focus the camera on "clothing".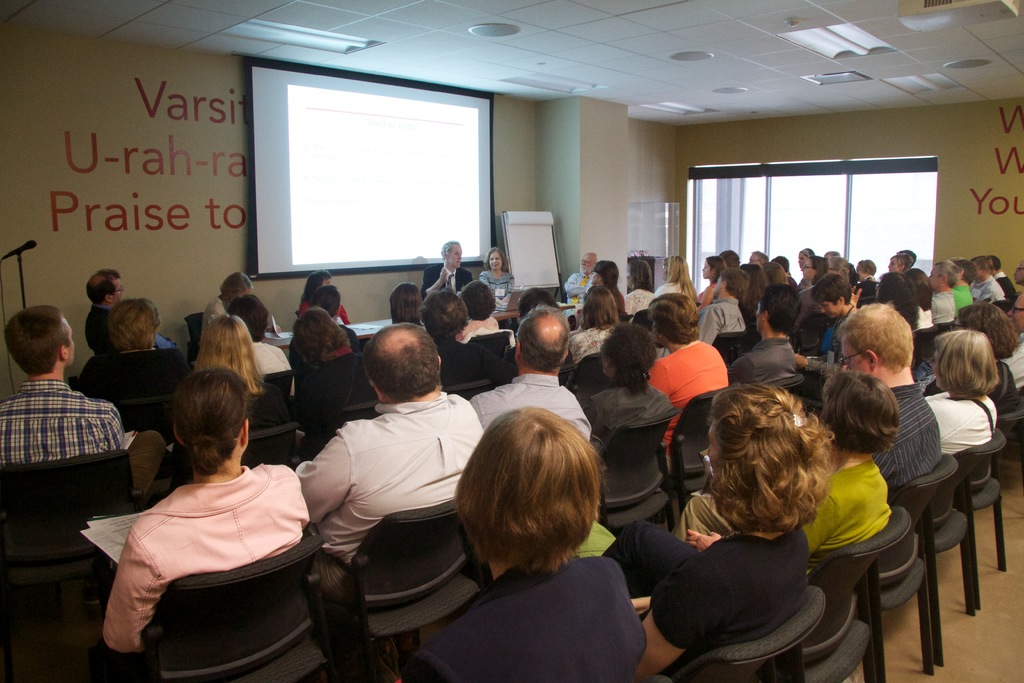
Focus region: {"left": 1002, "top": 336, "right": 1023, "bottom": 386}.
